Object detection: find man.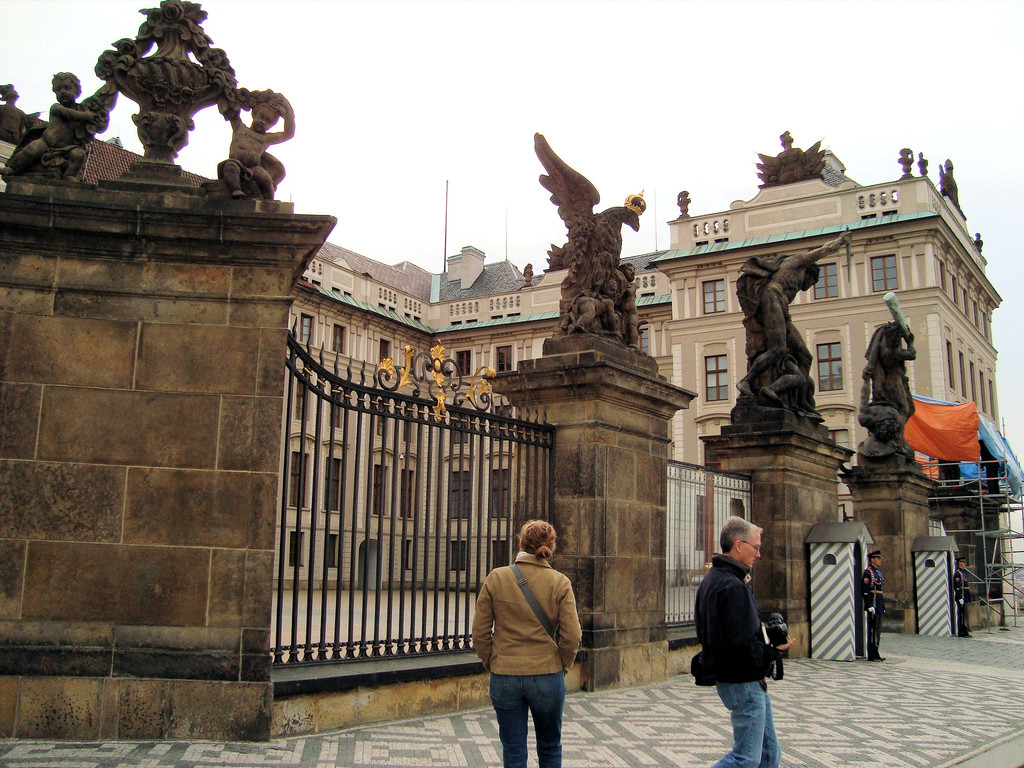
[x1=861, y1=550, x2=887, y2=659].
